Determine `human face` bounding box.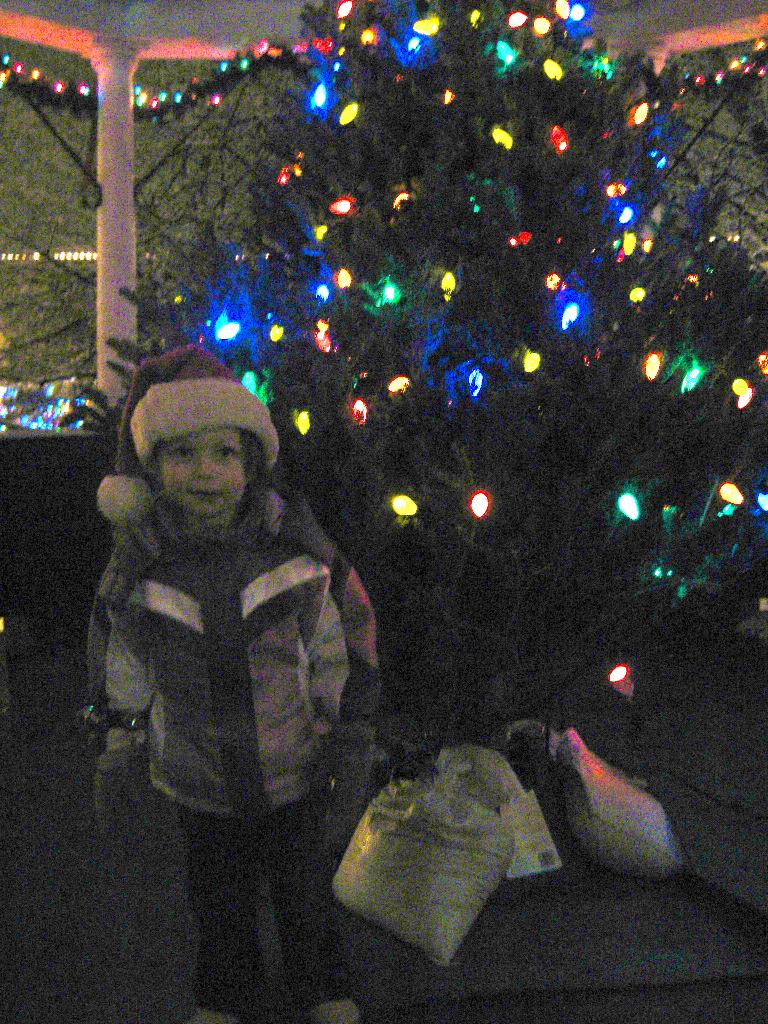
Determined: select_region(159, 428, 243, 520).
